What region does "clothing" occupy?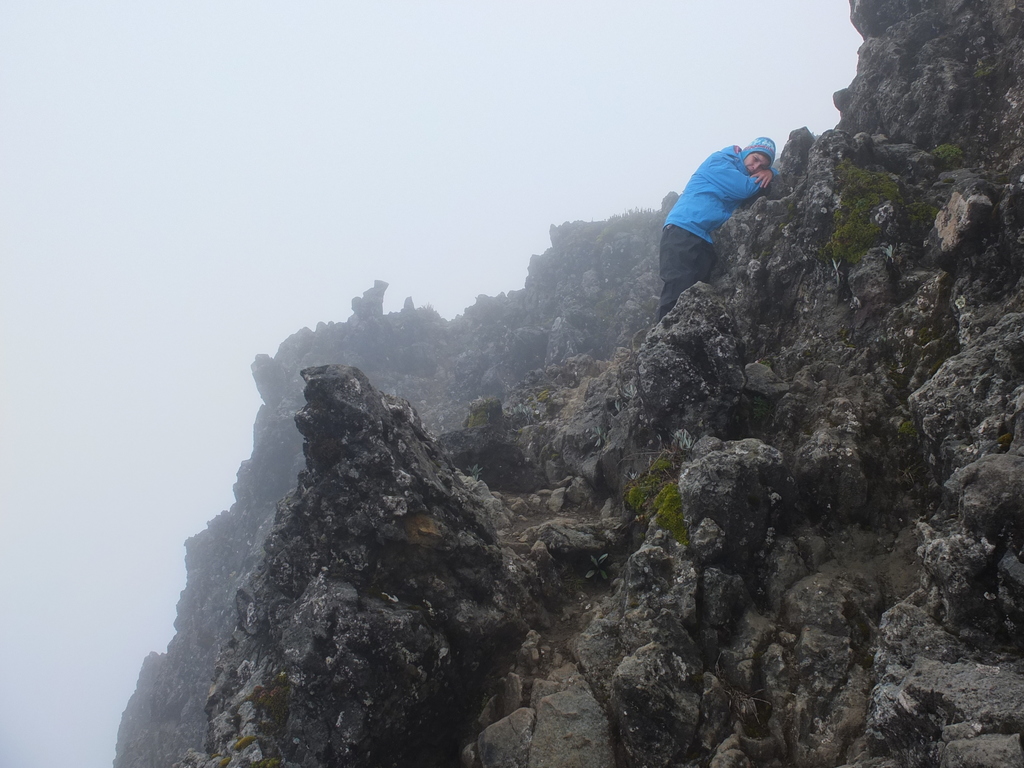
<region>657, 140, 779, 324</region>.
